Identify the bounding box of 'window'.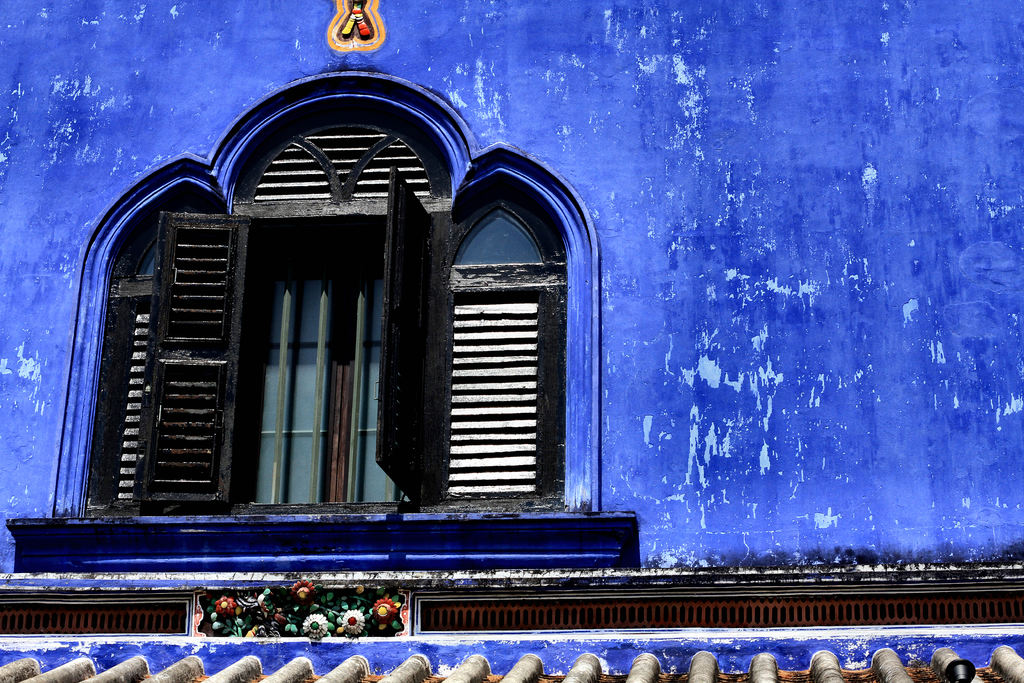
(left=75, top=88, right=446, bottom=517).
